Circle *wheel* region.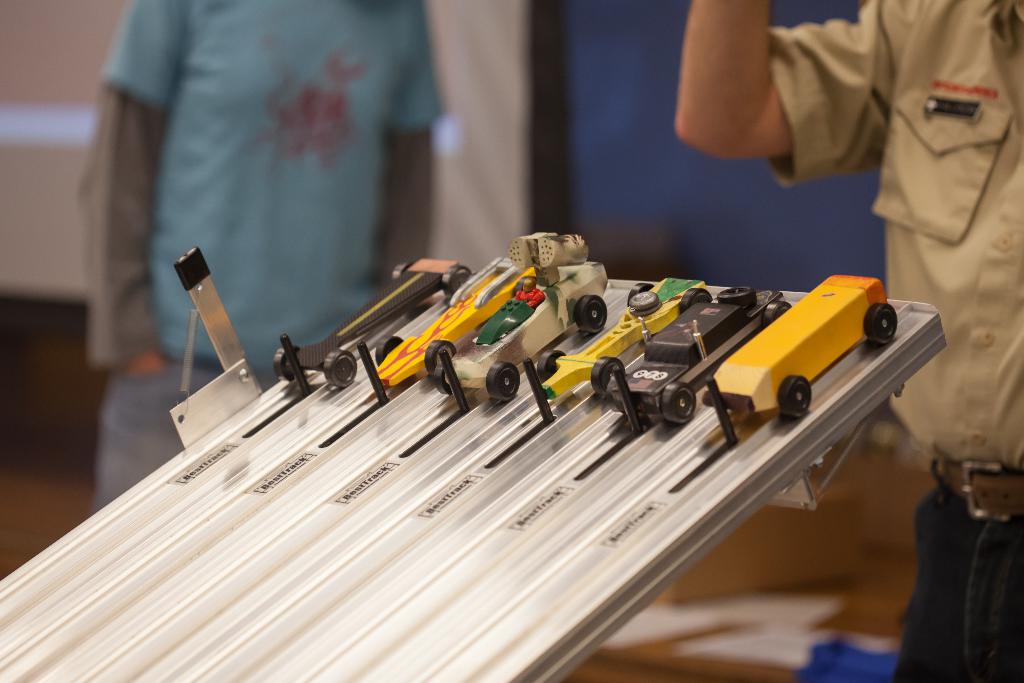
Region: pyautogui.locateOnScreen(680, 288, 712, 313).
